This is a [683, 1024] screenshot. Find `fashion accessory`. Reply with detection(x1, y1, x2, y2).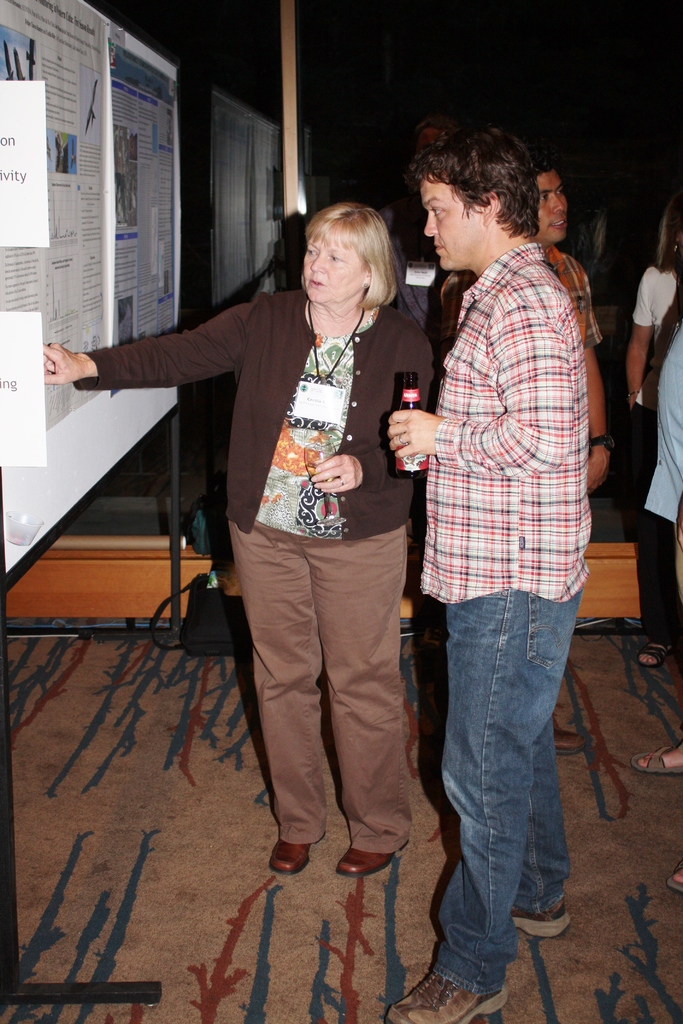
detection(627, 387, 641, 397).
